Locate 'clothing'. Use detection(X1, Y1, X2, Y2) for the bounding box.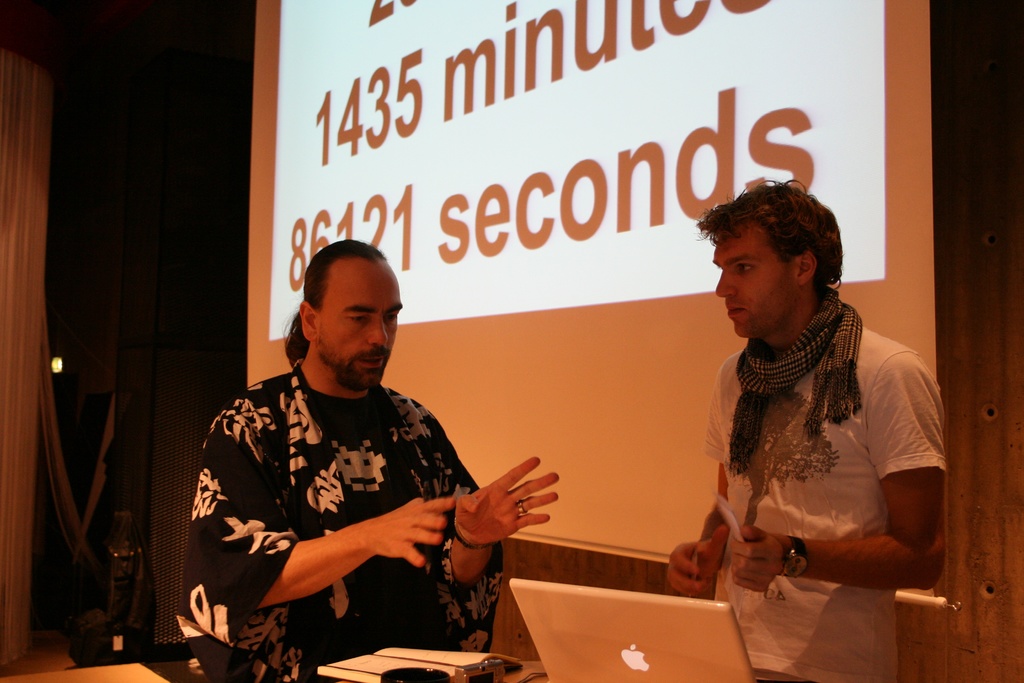
detection(189, 341, 541, 655).
